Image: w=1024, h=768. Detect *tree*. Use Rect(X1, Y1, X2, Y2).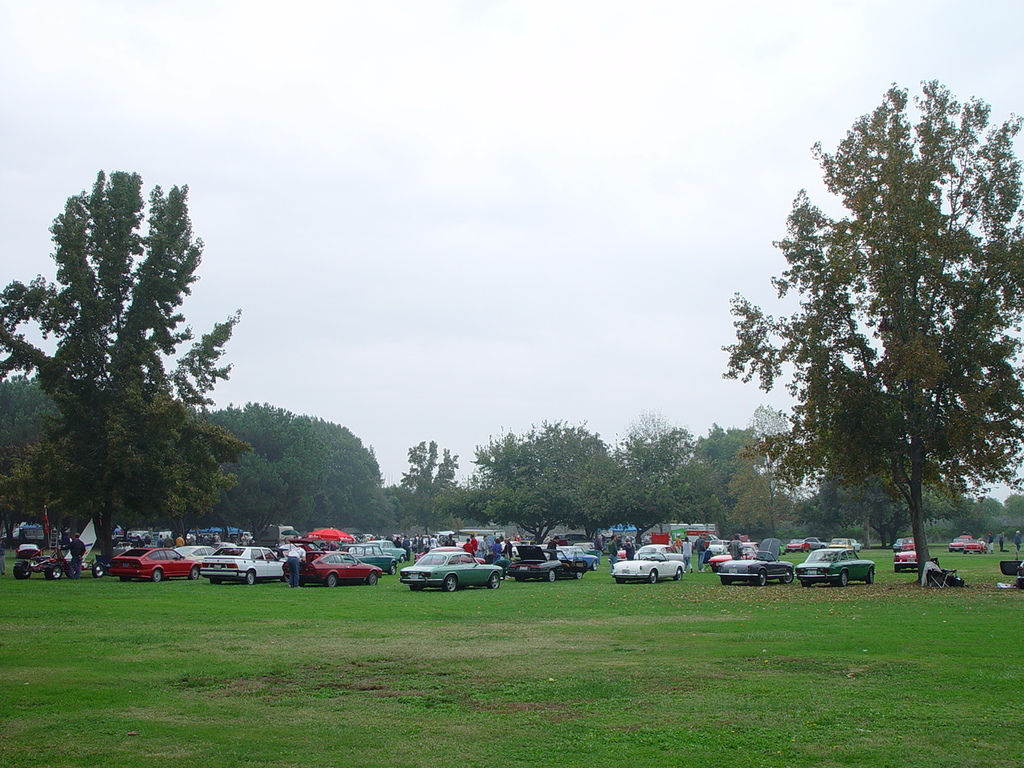
Rect(712, 60, 1023, 580).
